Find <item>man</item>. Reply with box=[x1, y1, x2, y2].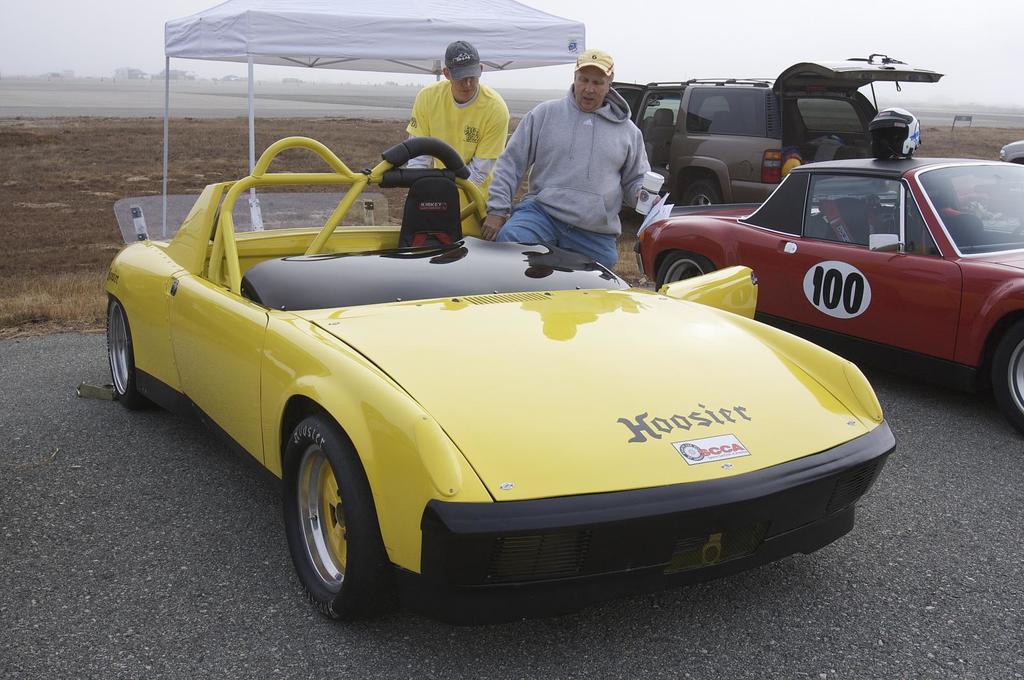
box=[482, 49, 659, 269].
